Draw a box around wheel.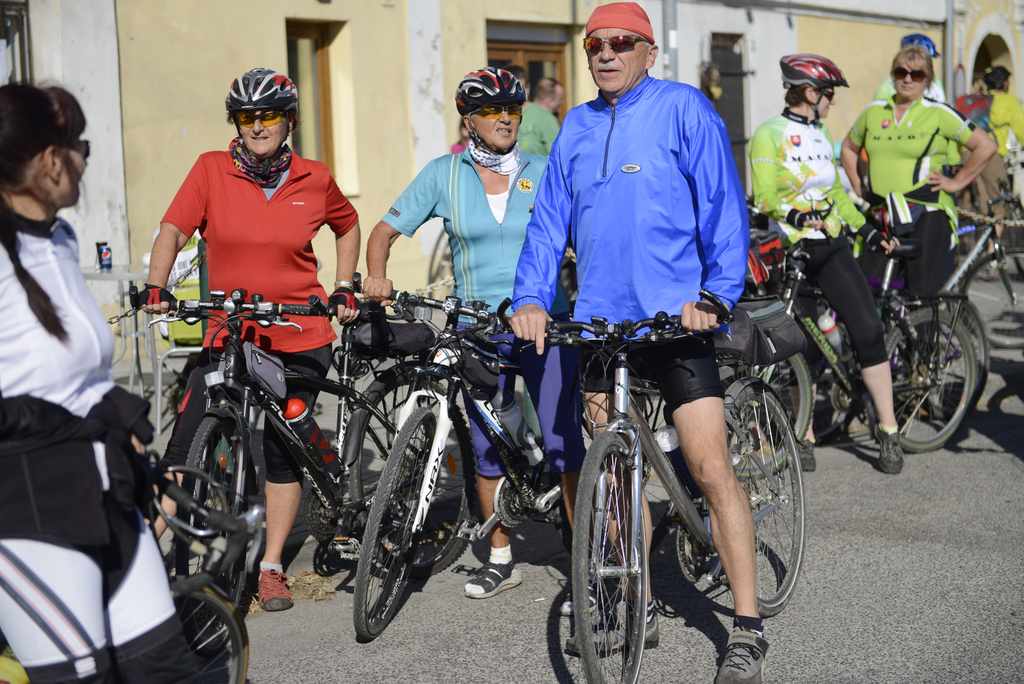
{"x1": 573, "y1": 437, "x2": 660, "y2": 678}.
